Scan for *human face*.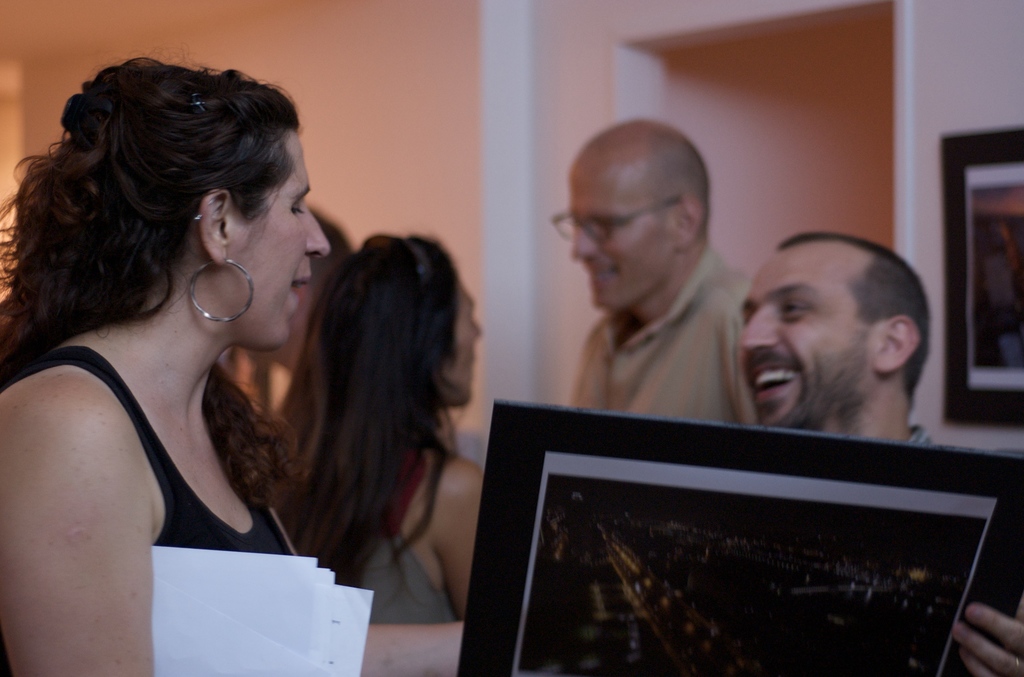
Scan result: bbox(737, 244, 885, 429).
